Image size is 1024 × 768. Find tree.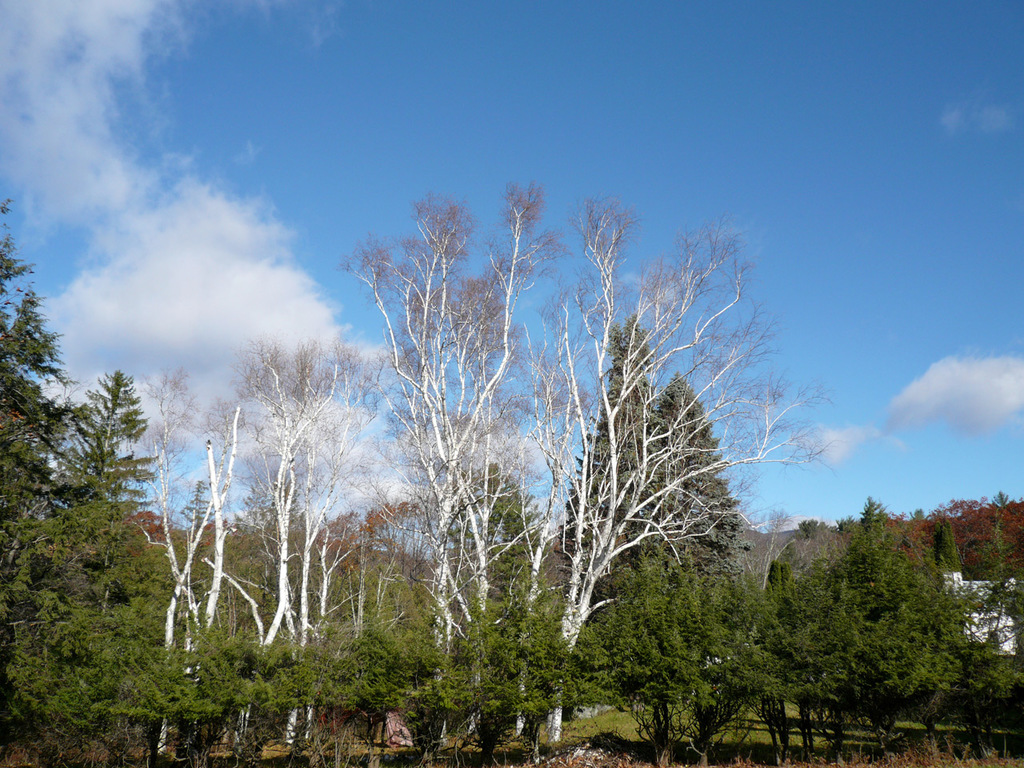
detection(827, 502, 963, 767).
